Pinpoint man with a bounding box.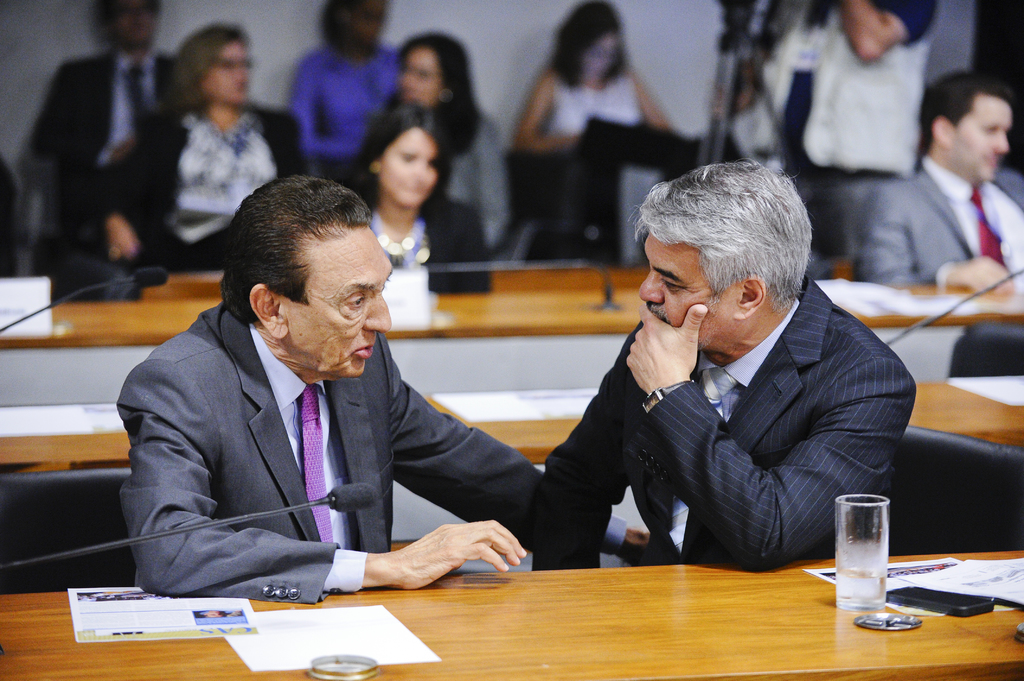
box(532, 164, 915, 571).
